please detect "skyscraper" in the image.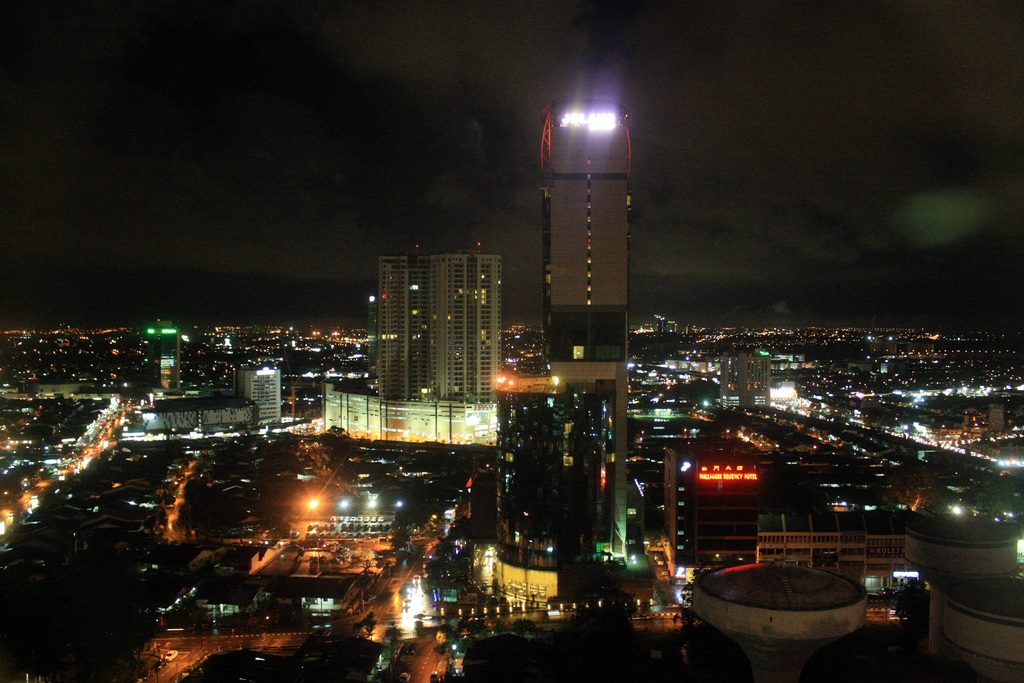
x1=374 y1=243 x2=503 y2=469.
